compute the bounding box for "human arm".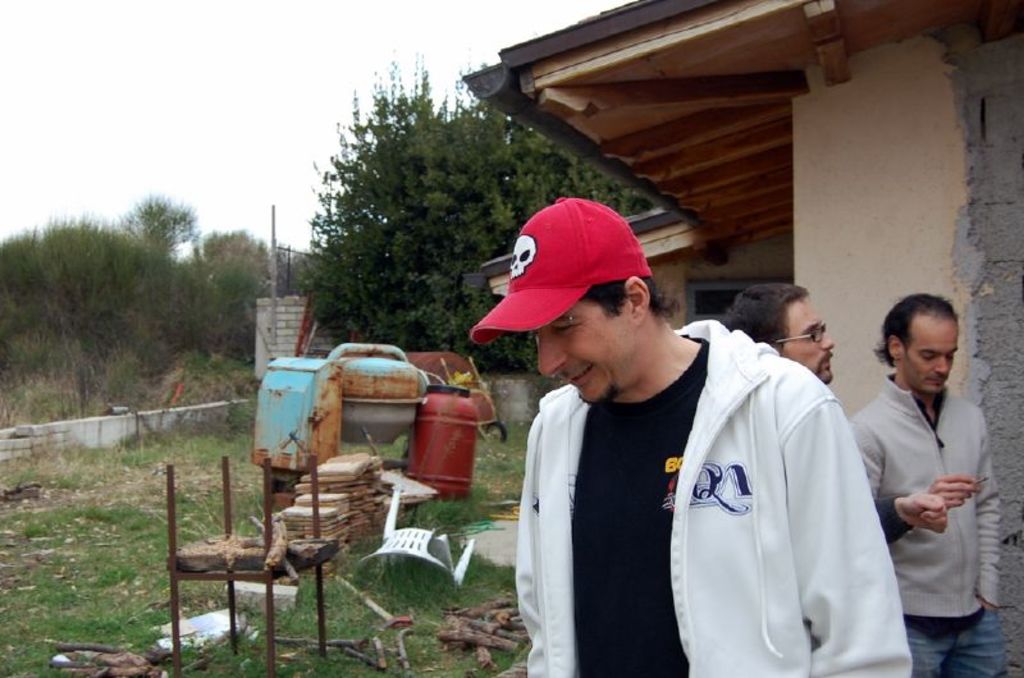
507,420,552,677.
